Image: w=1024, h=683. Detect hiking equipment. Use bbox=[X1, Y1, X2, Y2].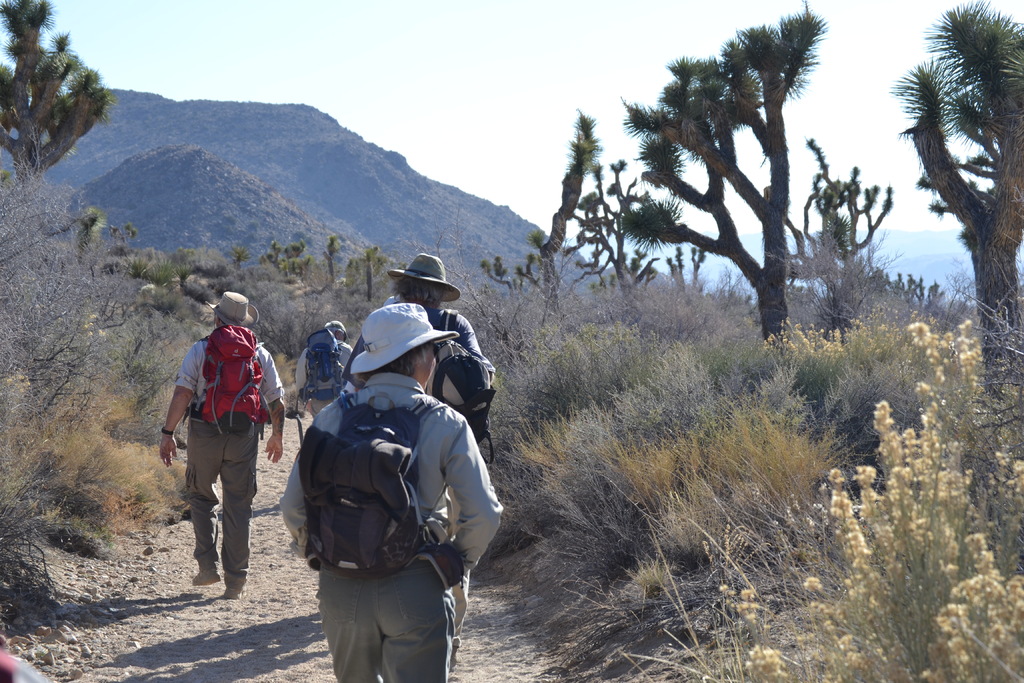
bbox=[297, 388, 444, 584].
